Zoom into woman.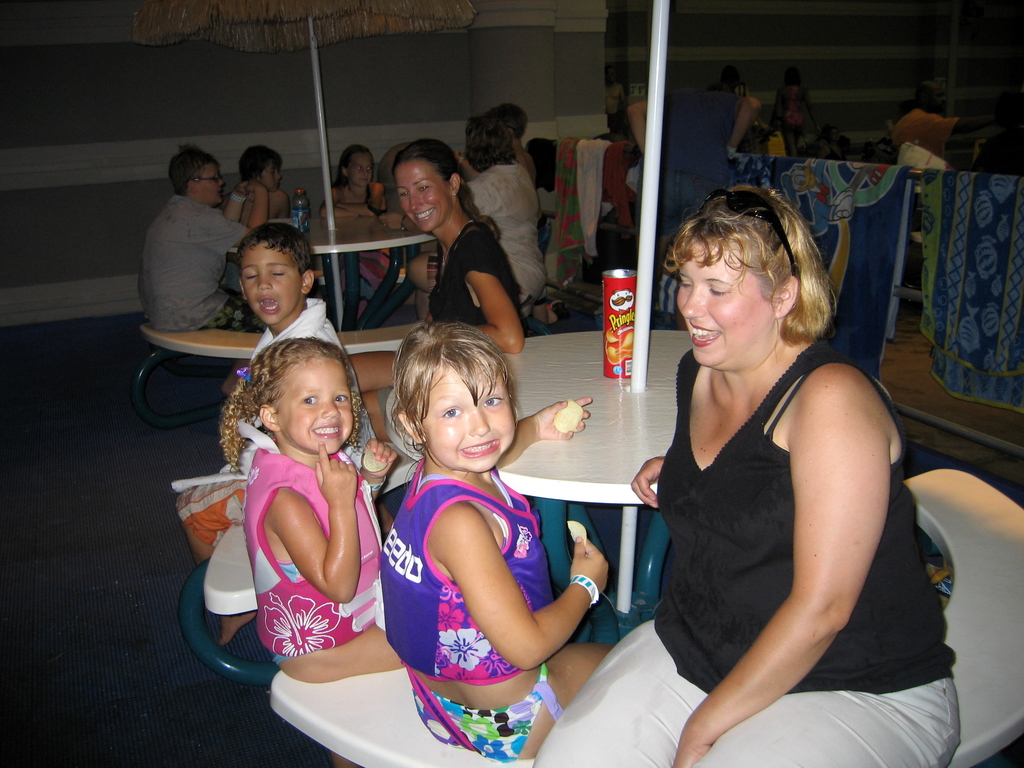
Zoom target: rect(620, 176, 899, 757).
